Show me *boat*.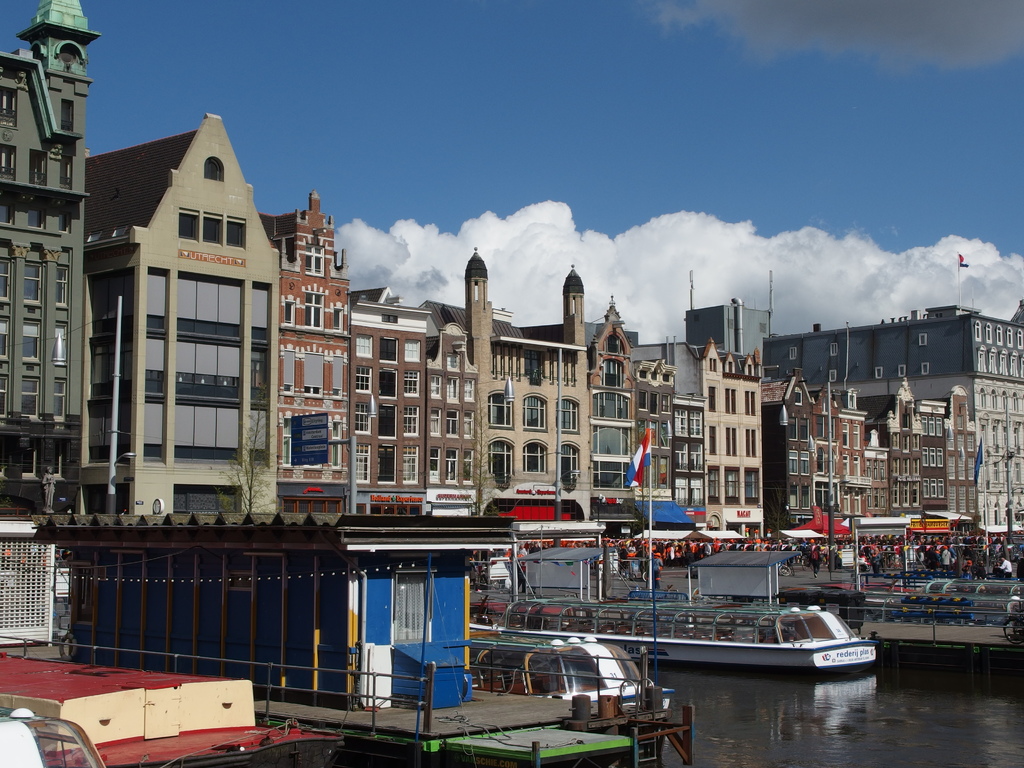
*boat* is here: l=836, t=580, r=1023, b=654.
